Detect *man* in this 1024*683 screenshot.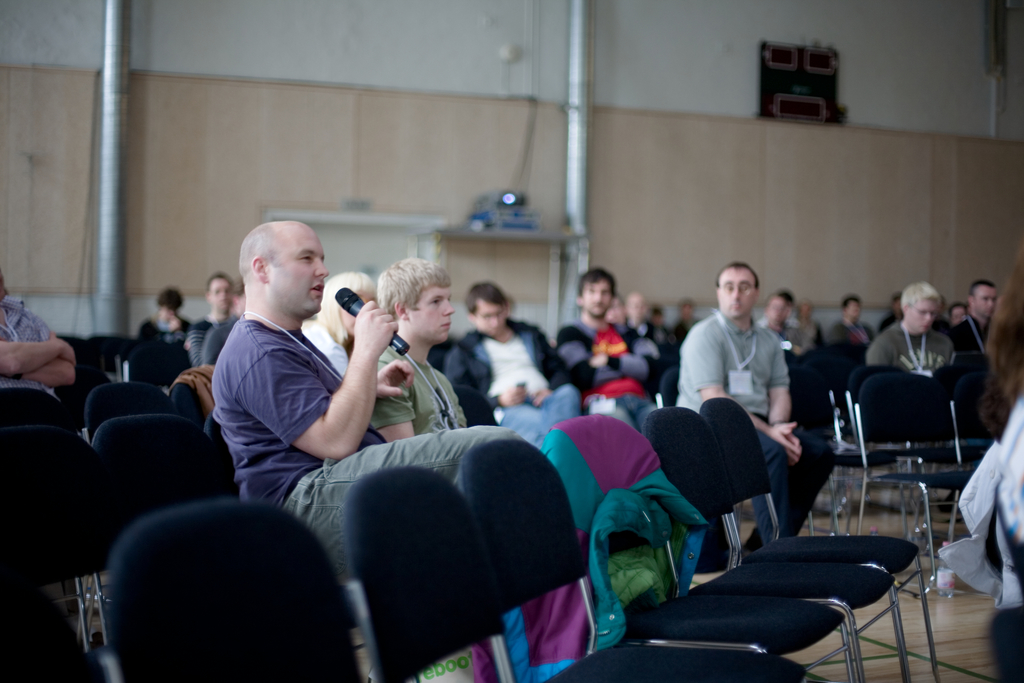
Detection: x1=446 y1=283 x2=579 y2=443.
